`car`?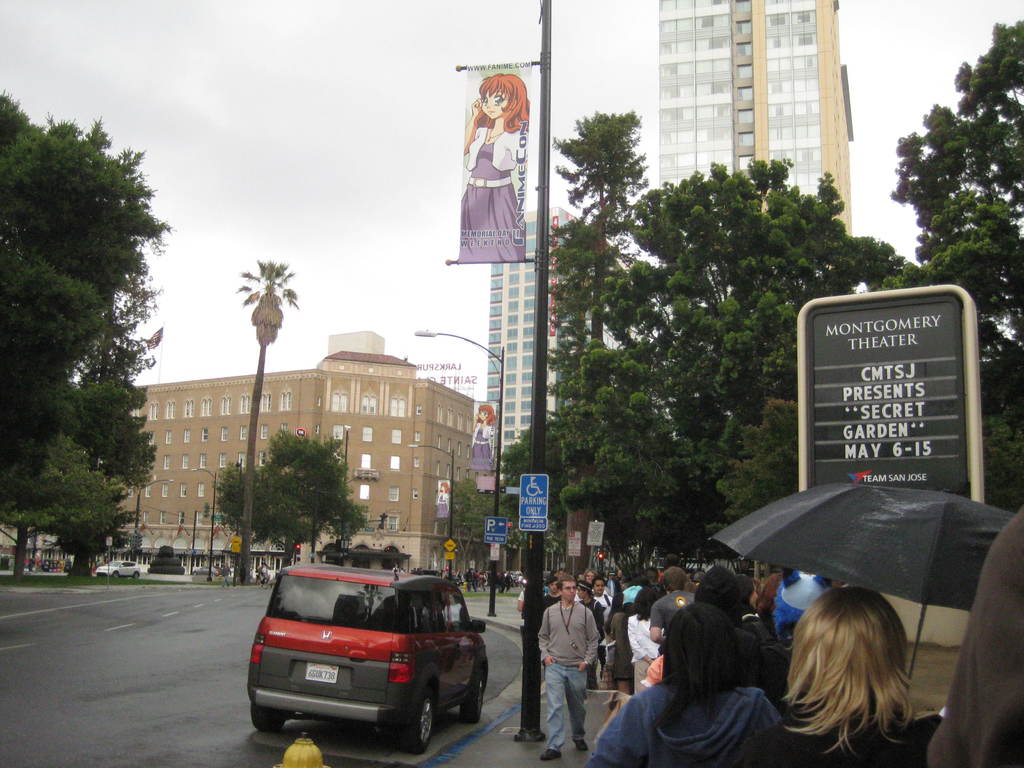
[92, 561, 141, 581]
